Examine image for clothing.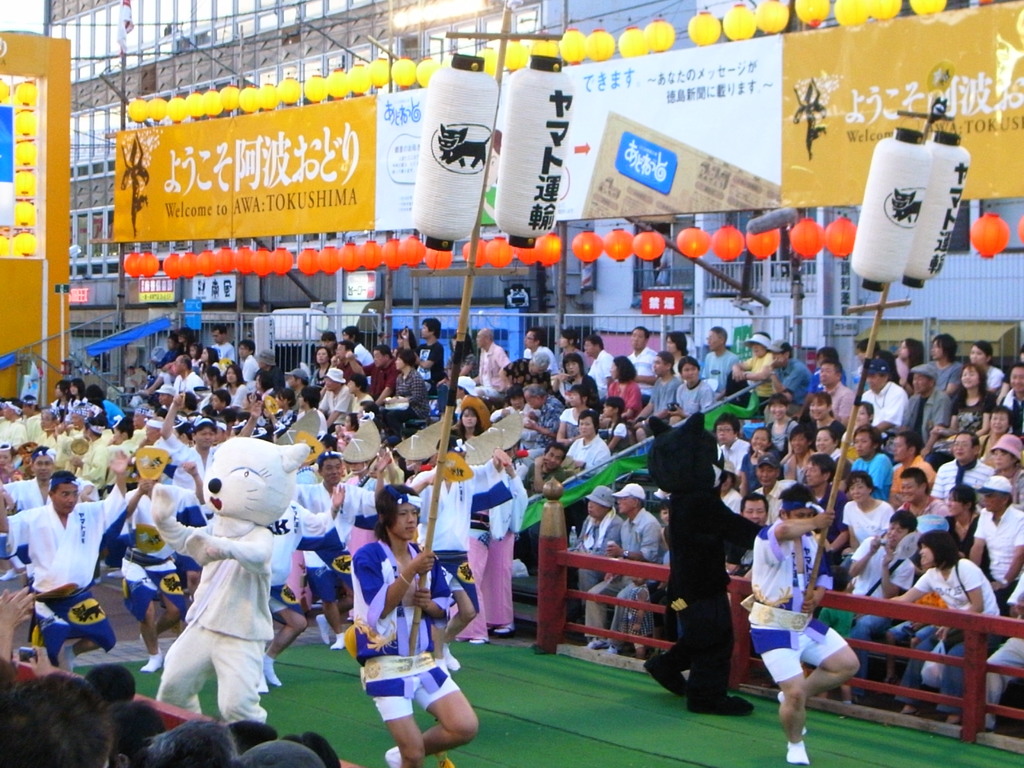
Examination result: locate(579, 515, 614, 579).
